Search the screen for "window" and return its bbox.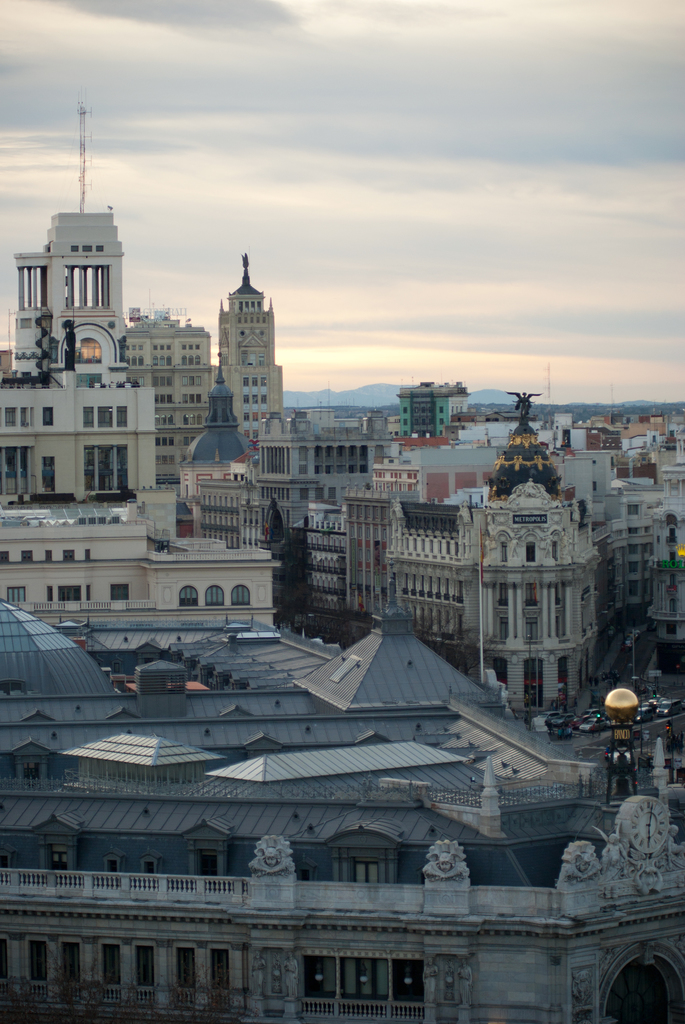
Found: x1=76, y1=374, x2=100, y2=388.
